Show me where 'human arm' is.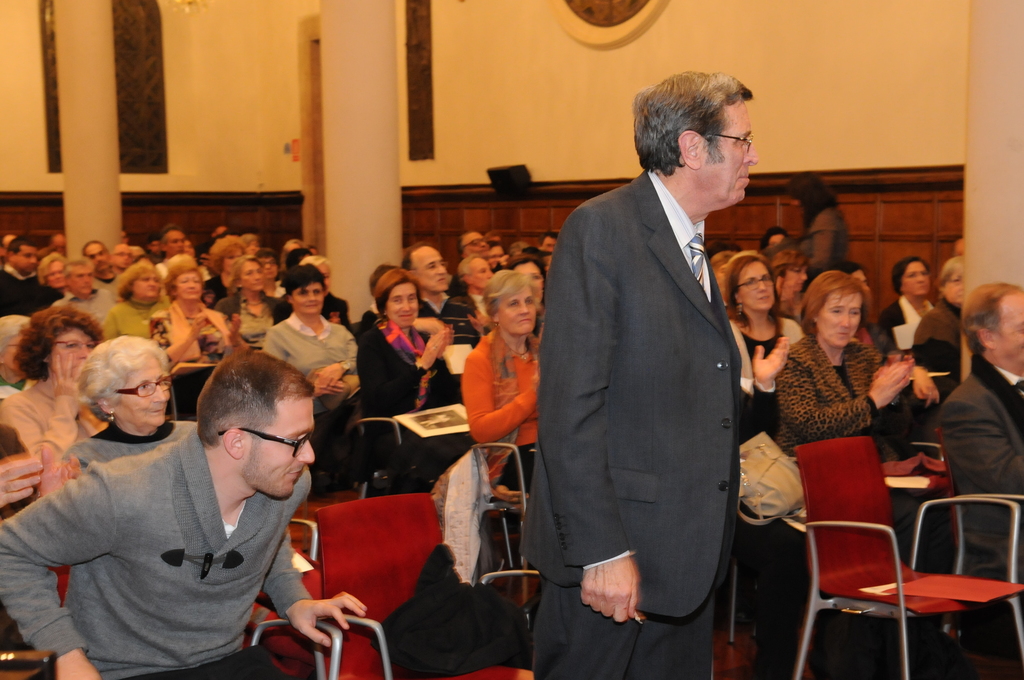
'human arm' is at (x1=260, y1=529, x2=365, y2=645).
